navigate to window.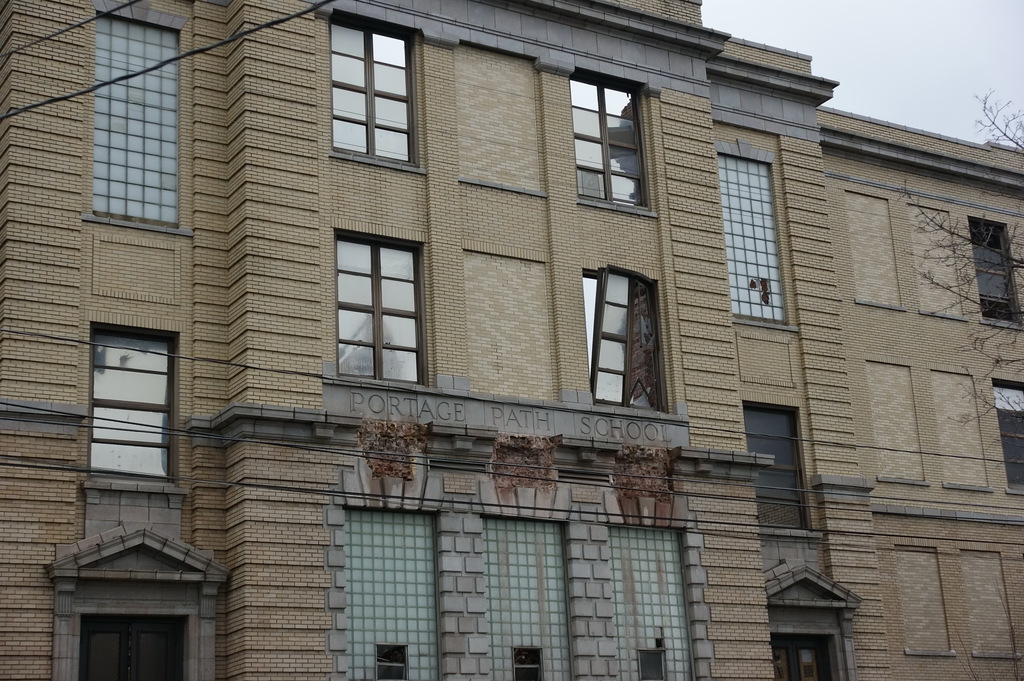
Navigation target: {"x1": 87, "y1": 324, "x2": 181, "y2": 482}.
